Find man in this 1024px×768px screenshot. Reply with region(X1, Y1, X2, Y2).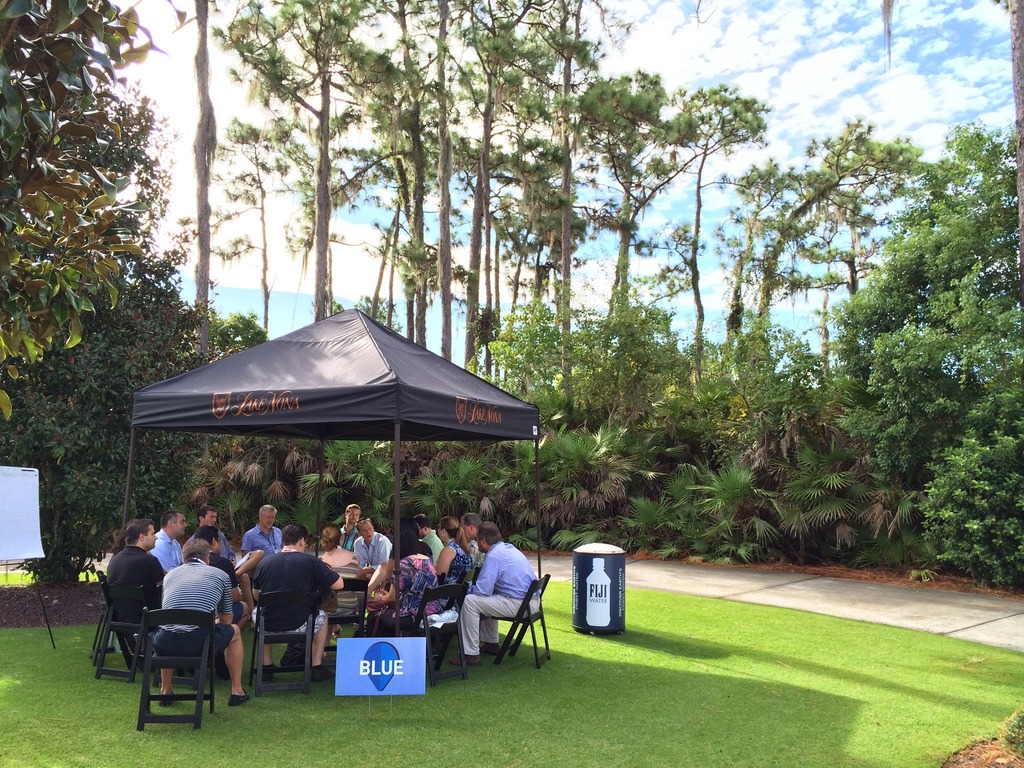
region(353, 516, 392, 574).
